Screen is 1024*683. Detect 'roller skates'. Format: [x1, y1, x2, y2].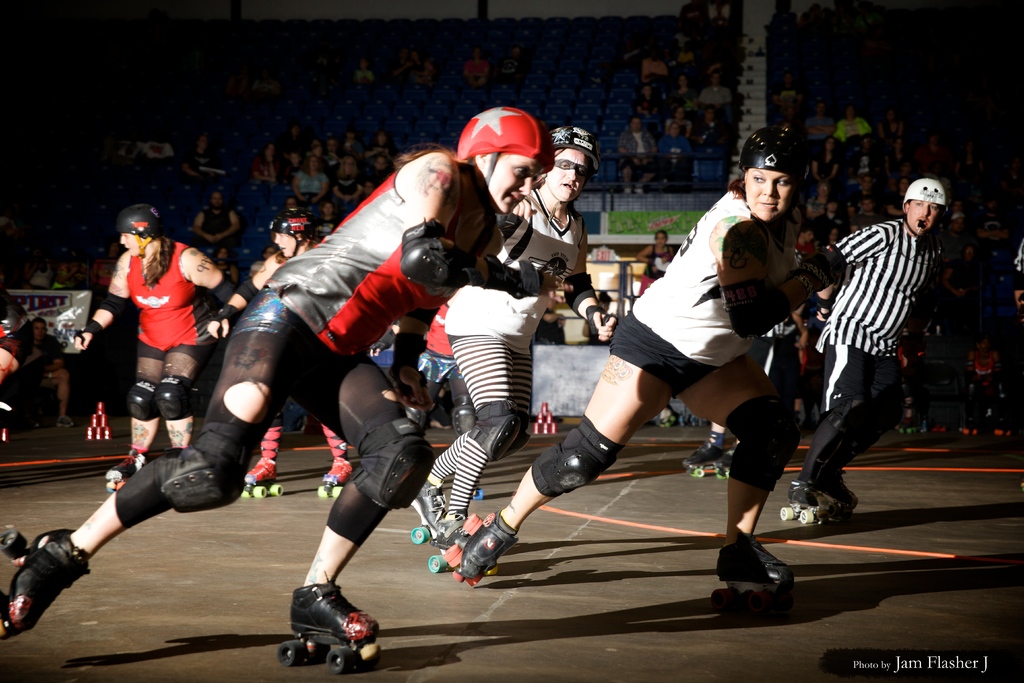
[243, 457, 284, 500].
